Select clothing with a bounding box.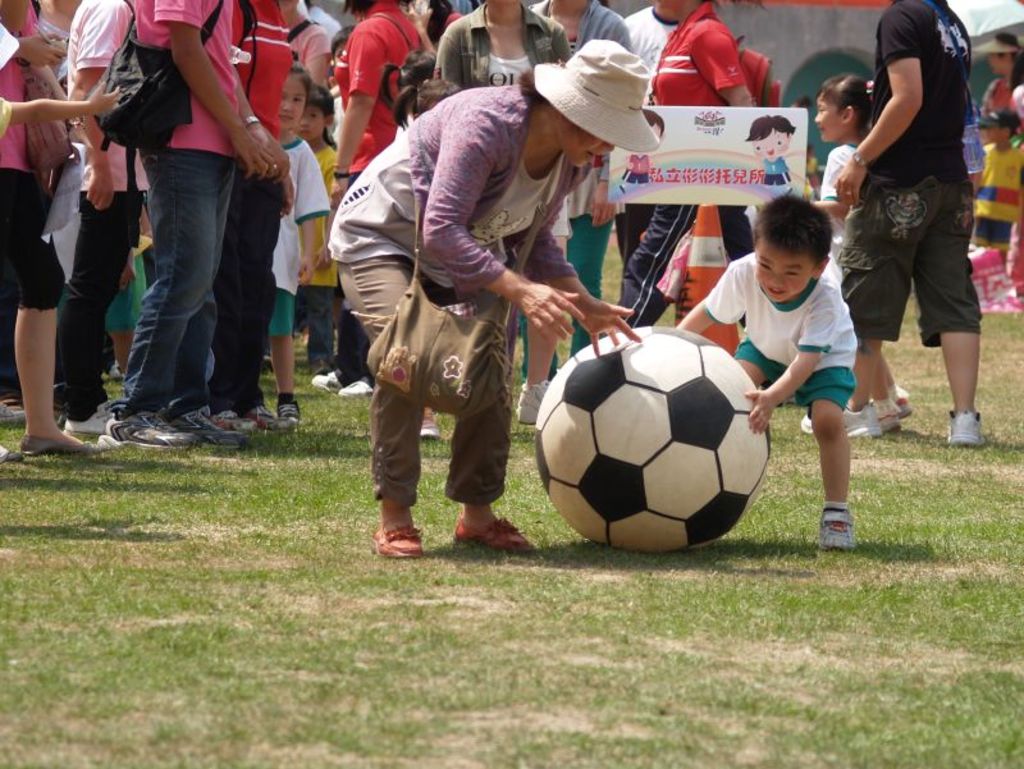
<box>63,0,150,420</box>.
